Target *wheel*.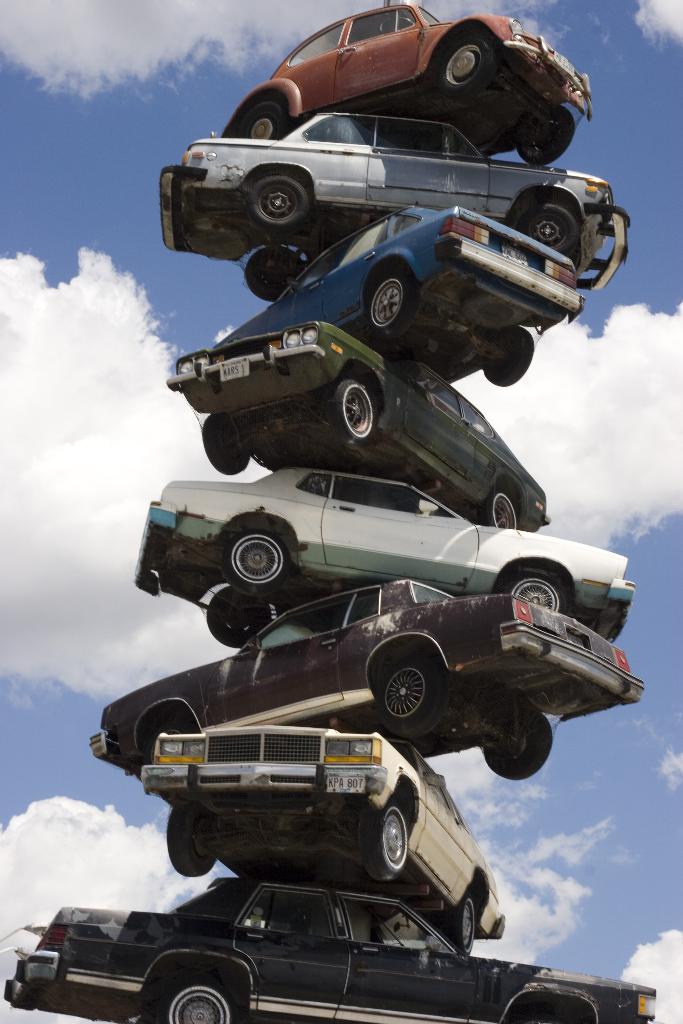
Target region: [226,531,286,592].
